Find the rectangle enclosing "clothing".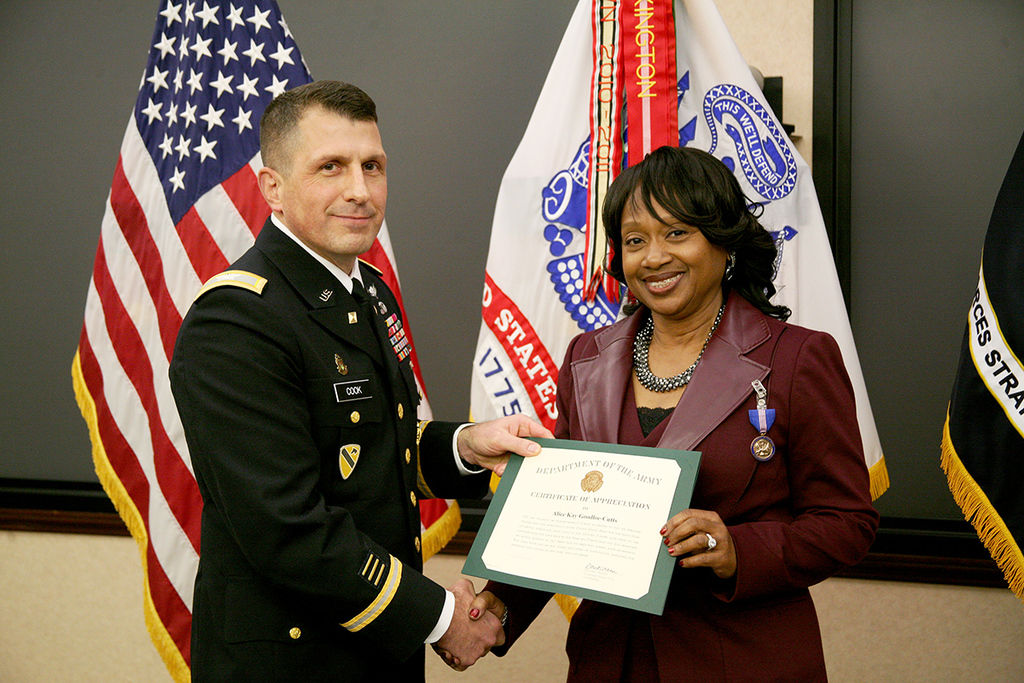
x1=491, y1=286, x2=885, y2=682.
